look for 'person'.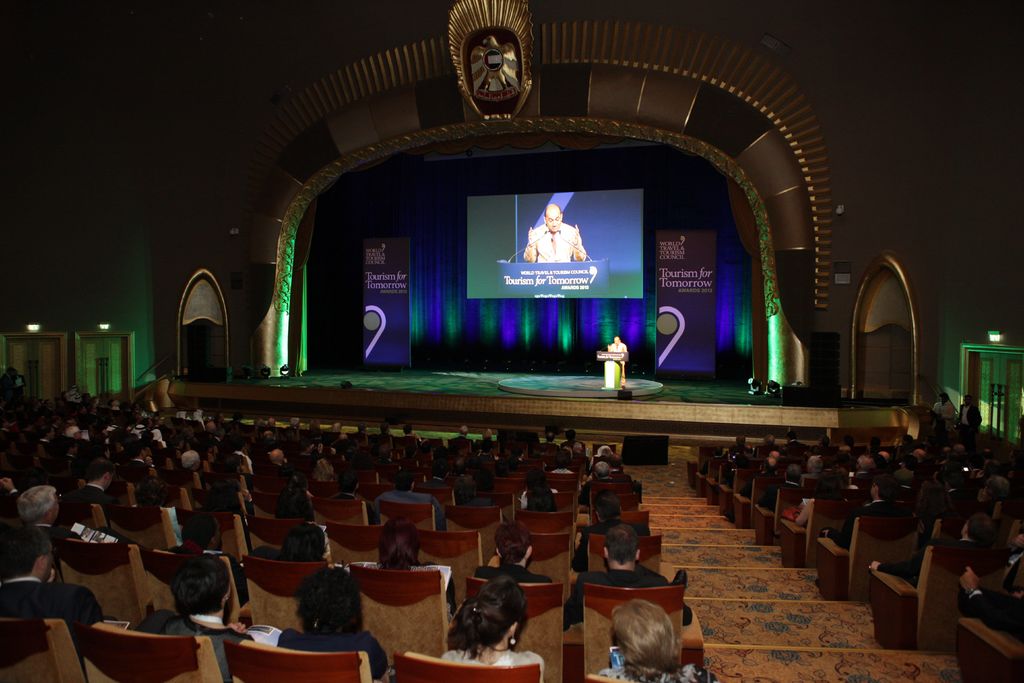
Found: 576,492,646,567.
